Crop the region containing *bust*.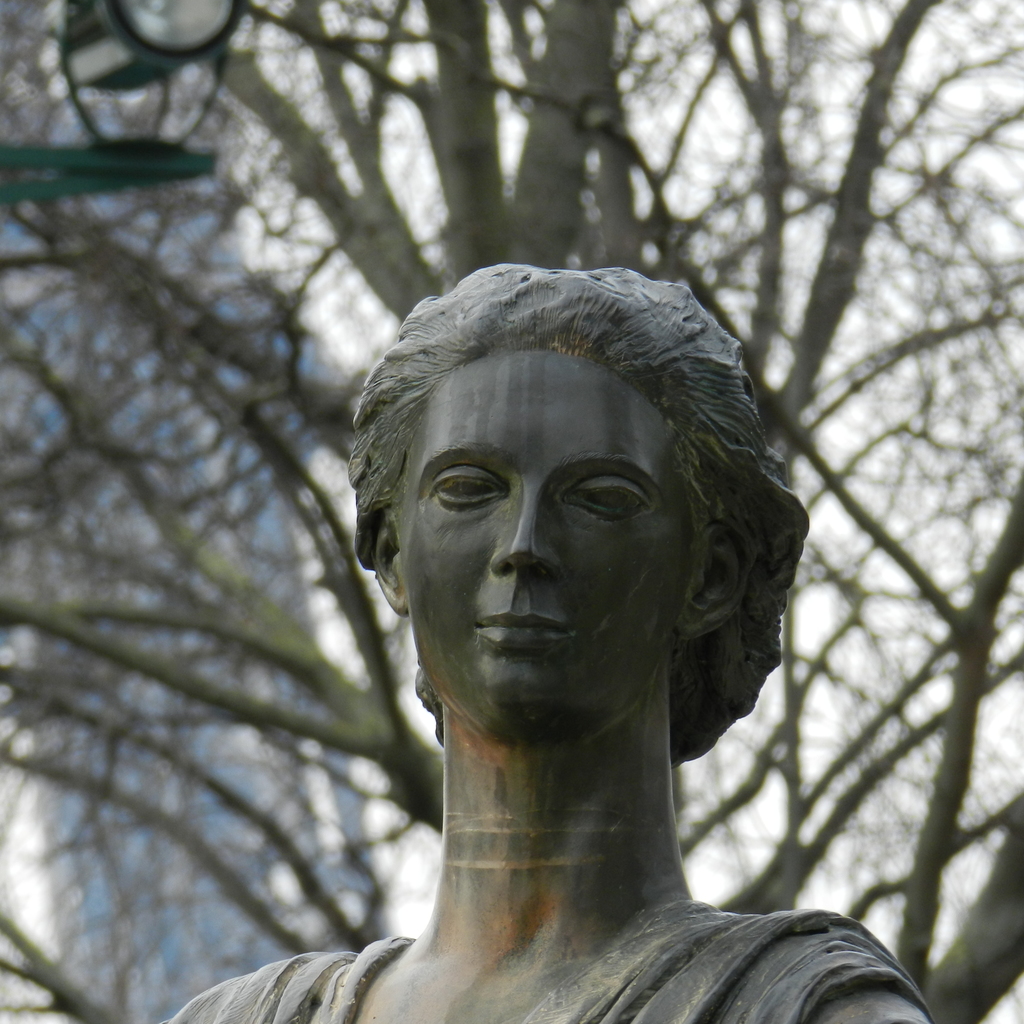
Crop region: bbox=(154, 260, 945, 1023).
